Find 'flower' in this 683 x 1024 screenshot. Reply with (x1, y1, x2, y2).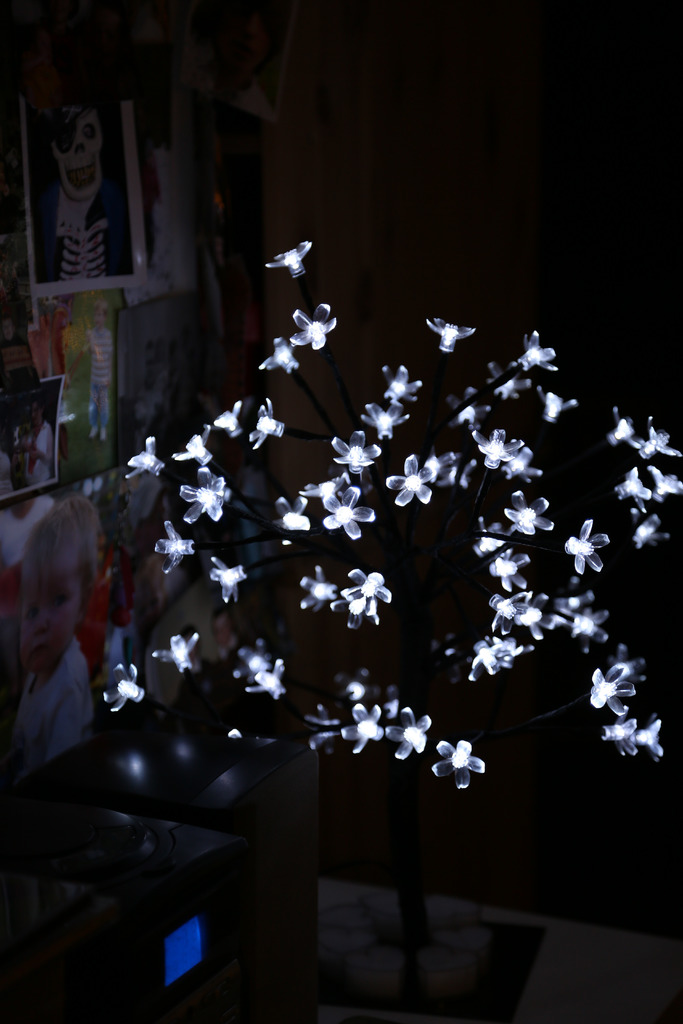
(390, 452, 434, 501).
